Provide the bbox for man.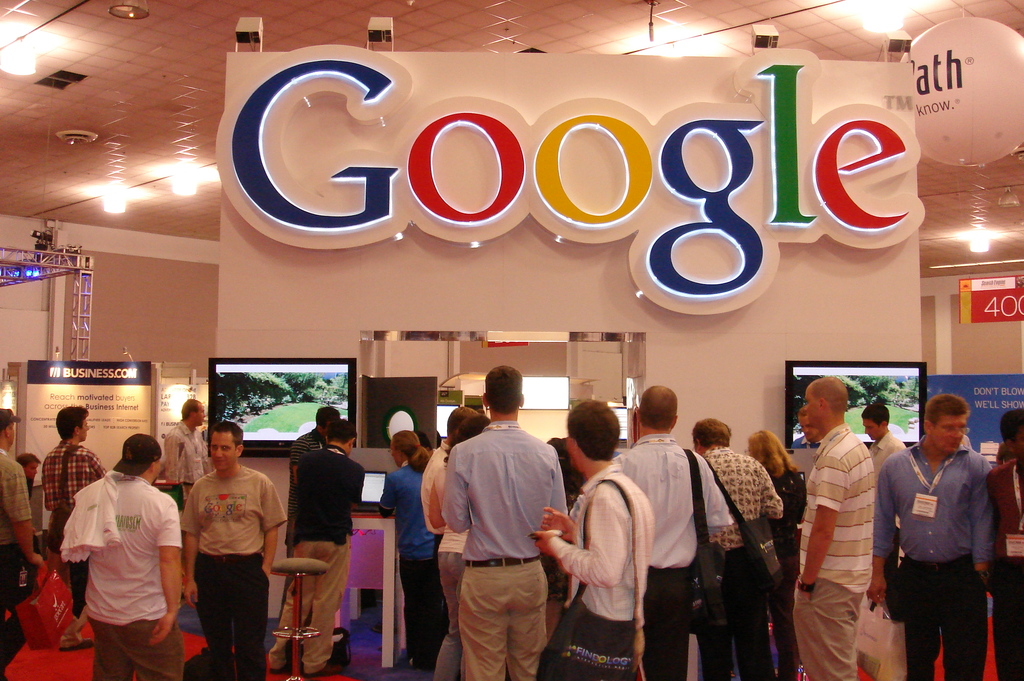
792 376 872 680.
